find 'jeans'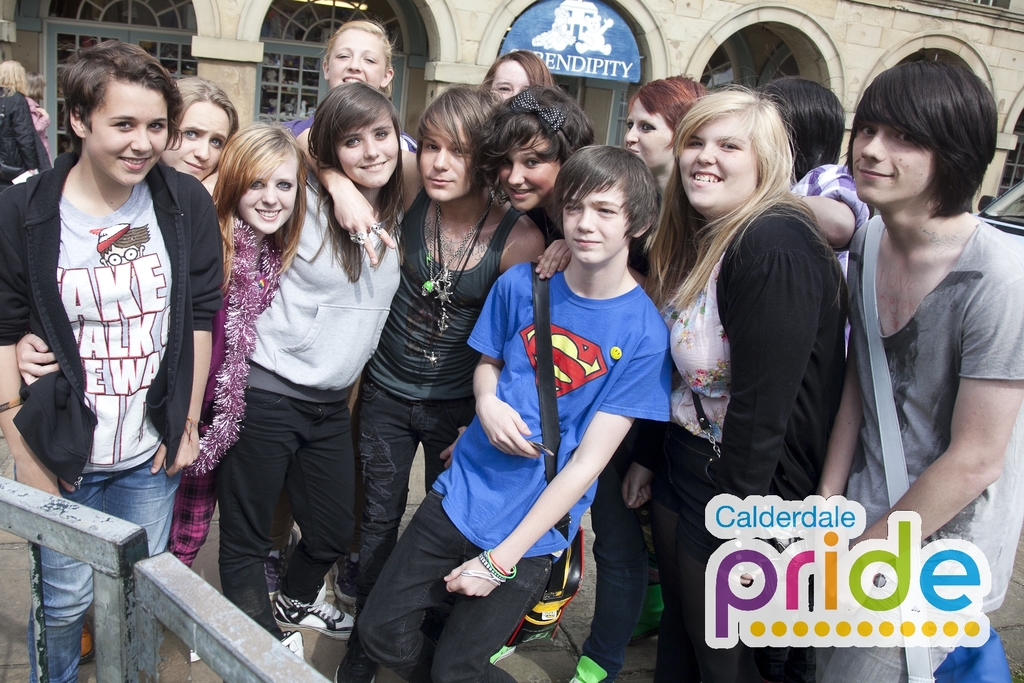
(left=356, top=490, right=552, bottom=682)
